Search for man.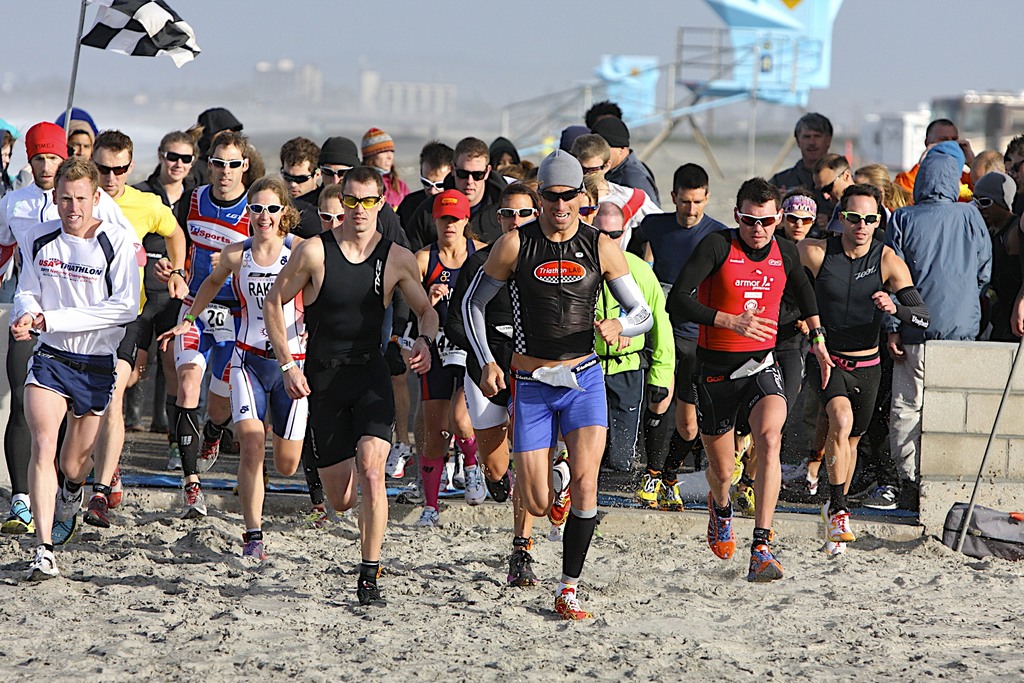
Found at [left=152, top=129, right=254, bottom=513].
